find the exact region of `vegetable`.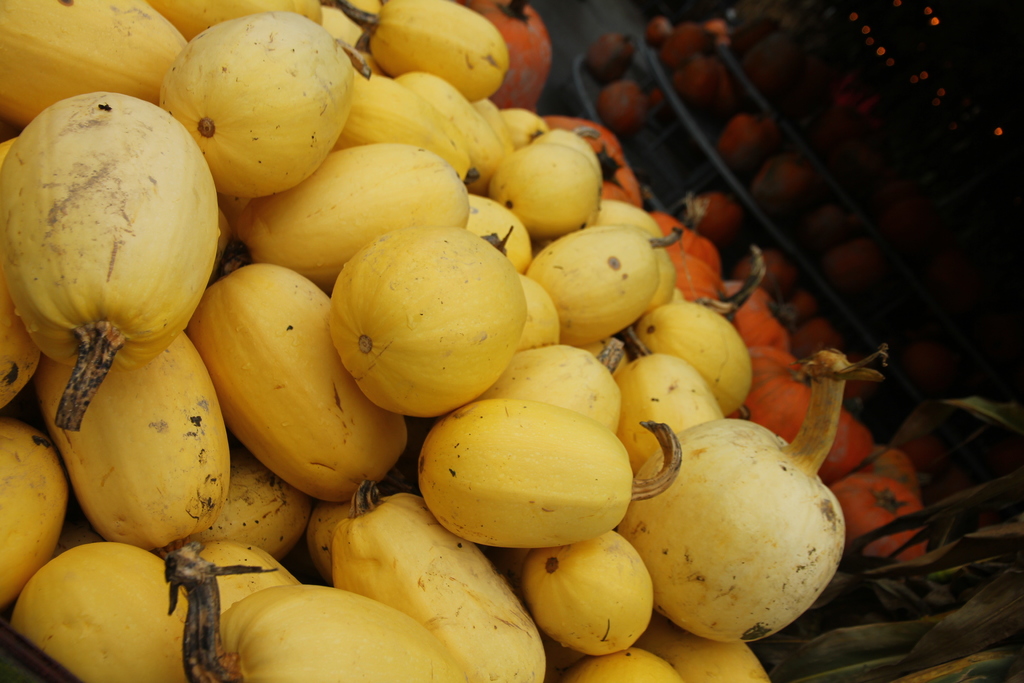
Exact region: l=319, t=224, r=528, b=415.
